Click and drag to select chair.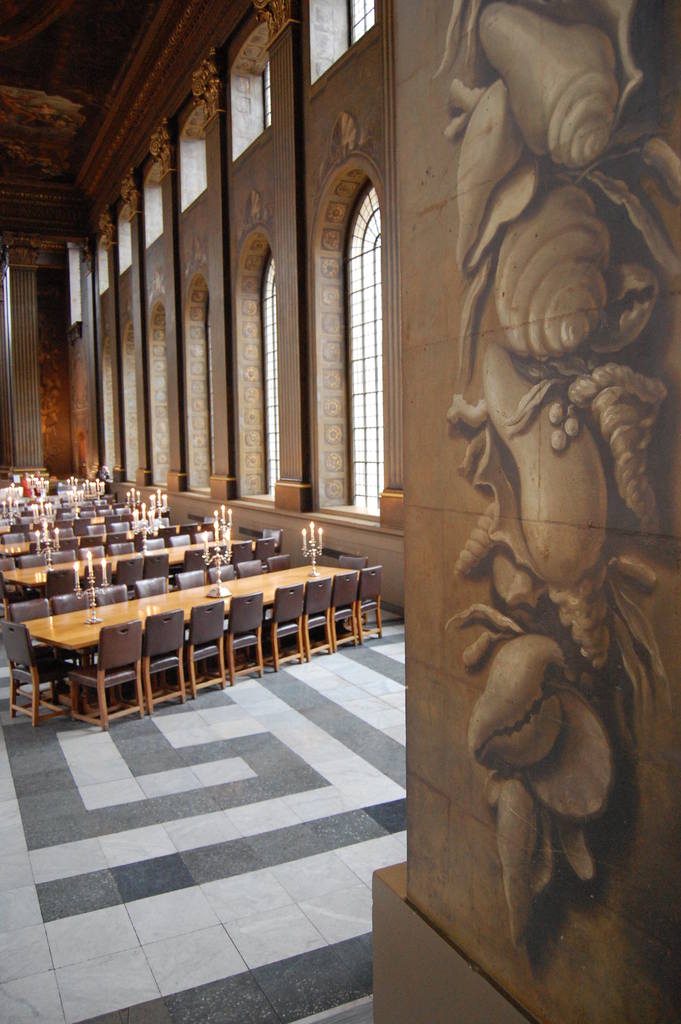
Selection: select_region(65, 618, 144, 729).
